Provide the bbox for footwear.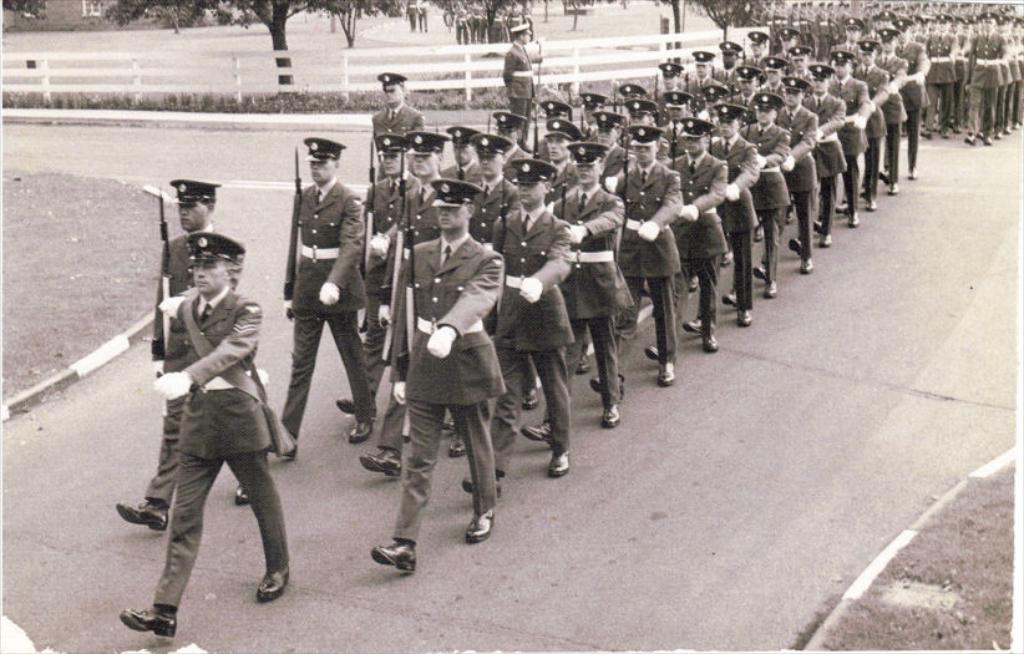
x1=573 y1=346 x2=589 y2=374.
